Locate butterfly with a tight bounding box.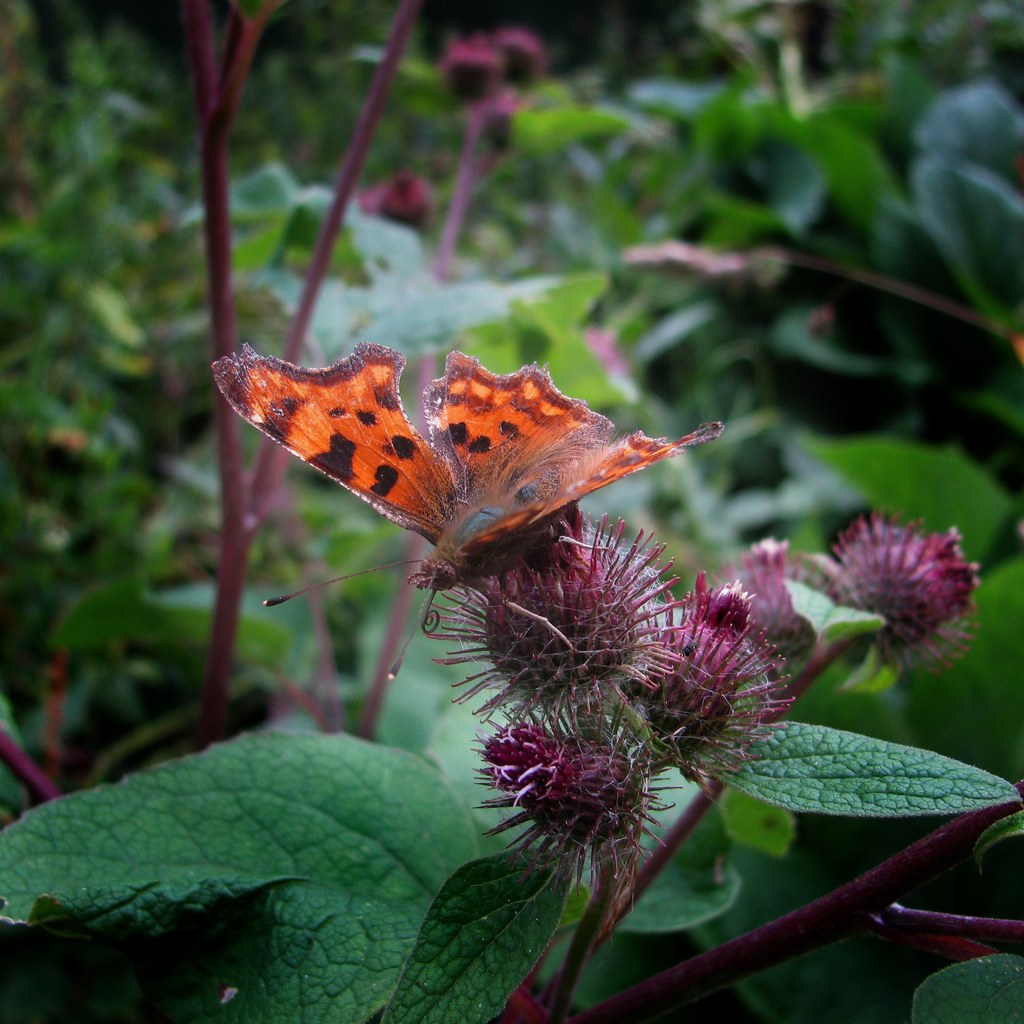
x1=238 y1=323 x2=721 y2=623.
